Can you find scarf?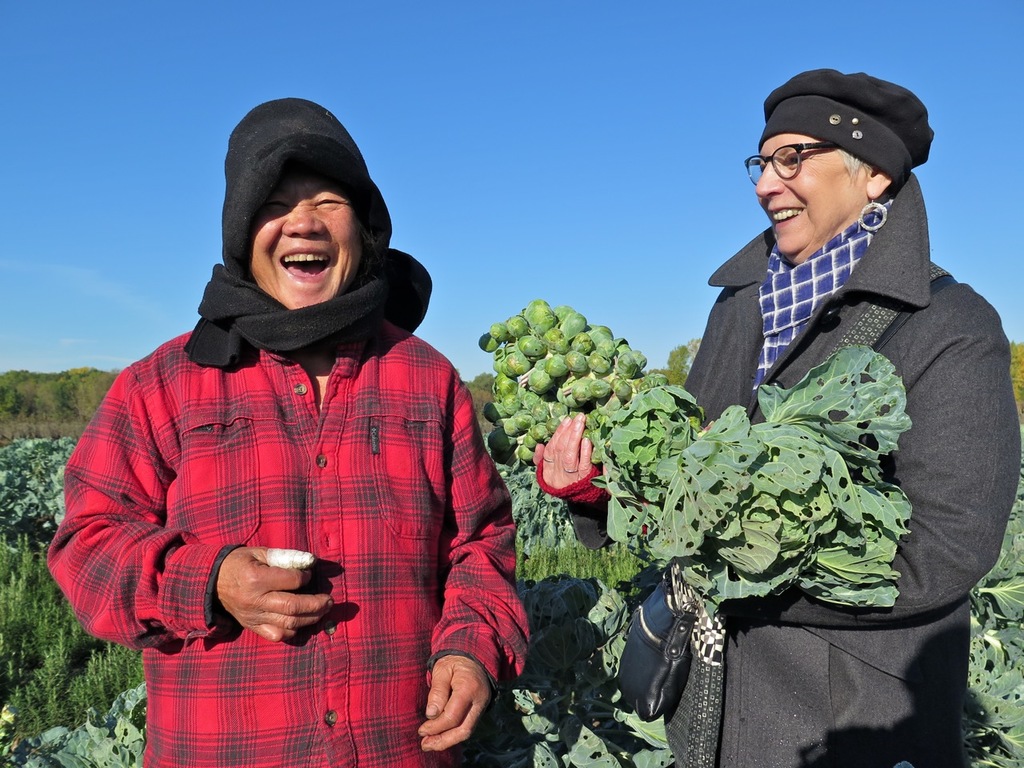
Yes, bounding box: x1=179, y1=242, x2=438, y2=372.
